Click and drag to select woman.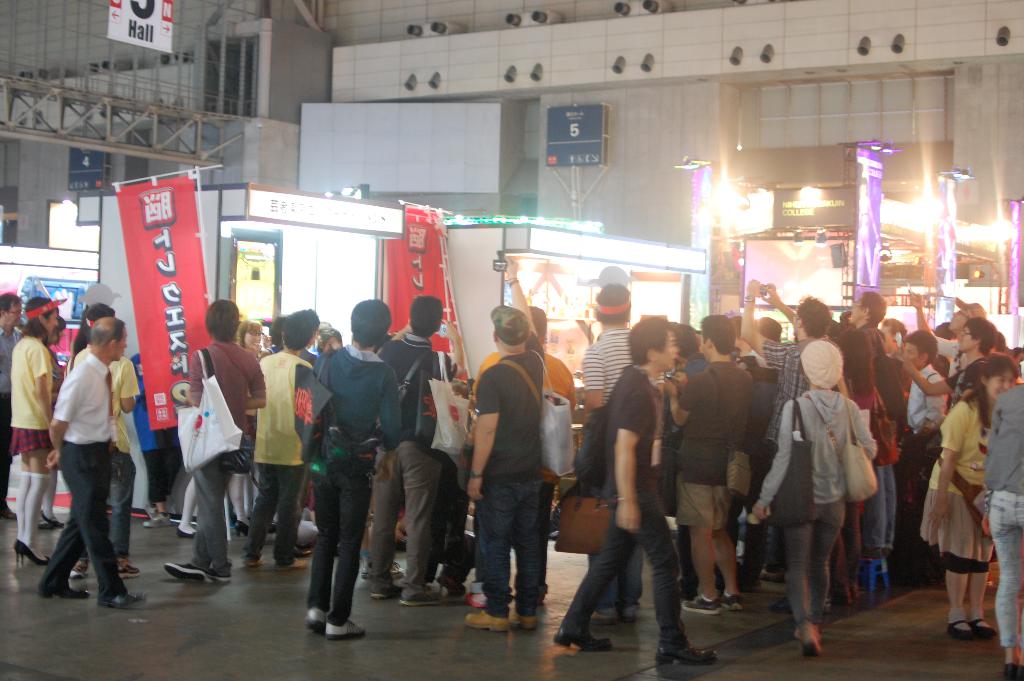
Selection: <region>748, 342, 883, 654</region>.
